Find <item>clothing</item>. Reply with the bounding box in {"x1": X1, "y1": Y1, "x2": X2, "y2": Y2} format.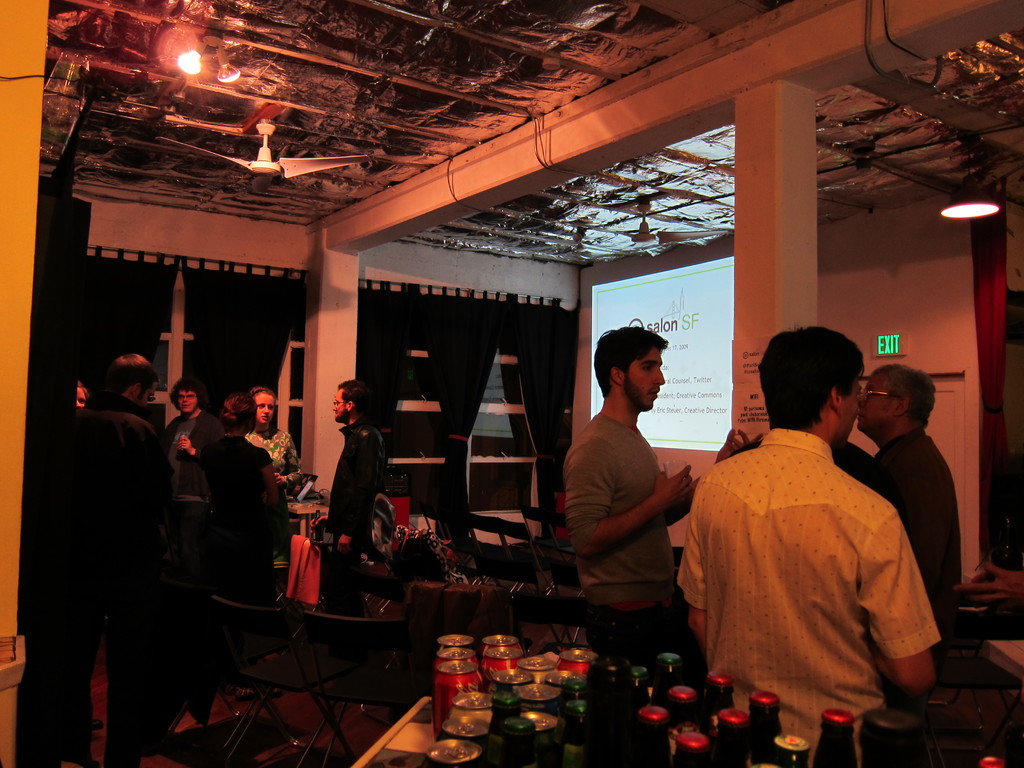
{"x1": 828, "y1": 426, "x2": 961, "y2": 694}.
